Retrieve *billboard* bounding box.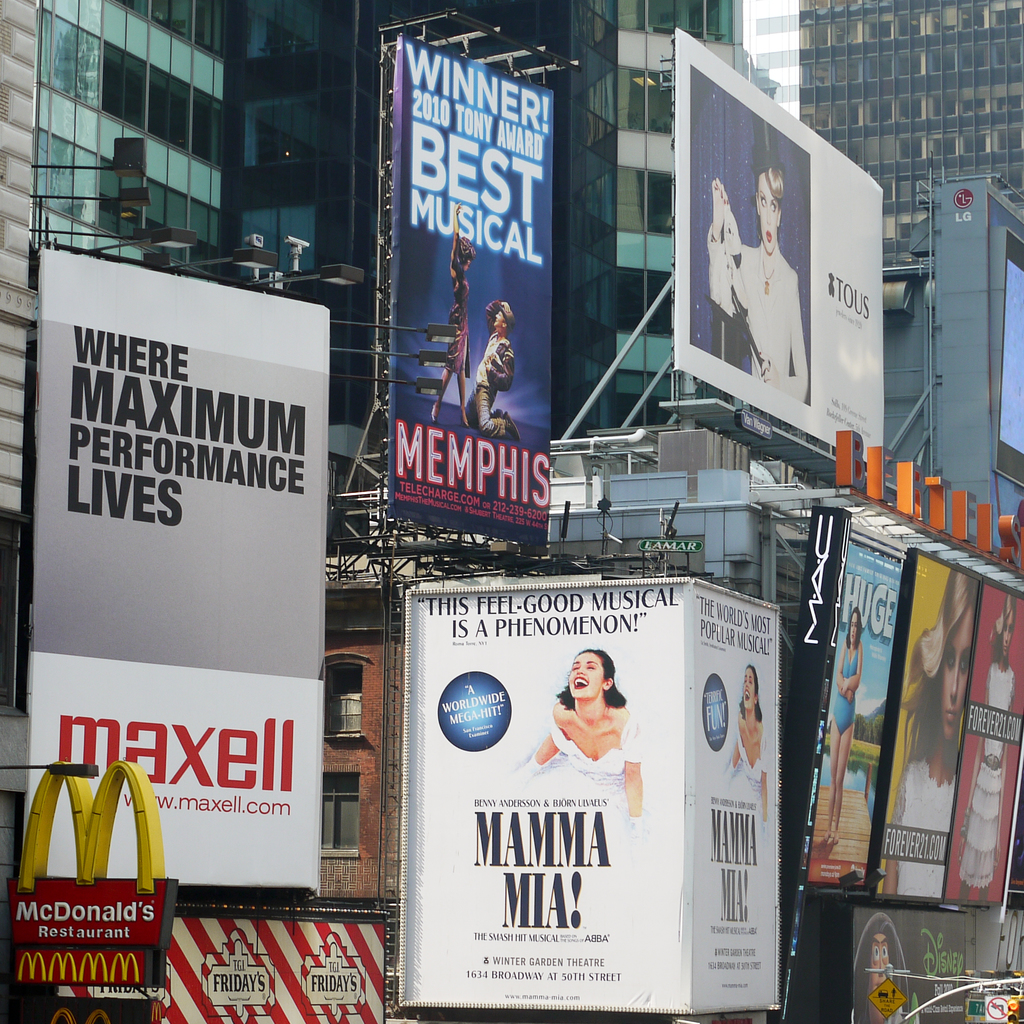
Bounding box: [left=406, top=583, right=688, bottom=1014].
